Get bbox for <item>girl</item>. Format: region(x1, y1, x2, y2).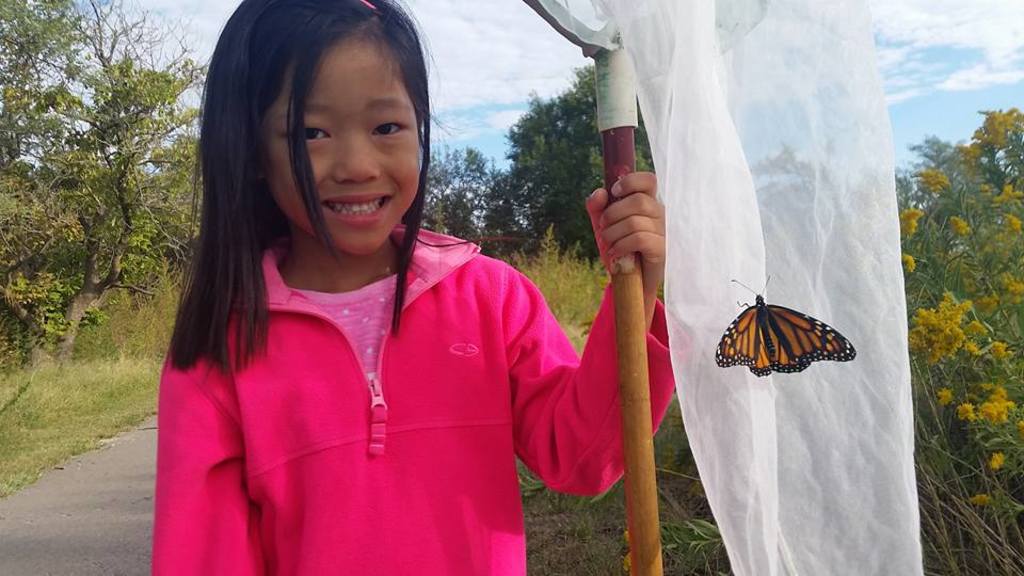
region(153, 0, 699, 575).
